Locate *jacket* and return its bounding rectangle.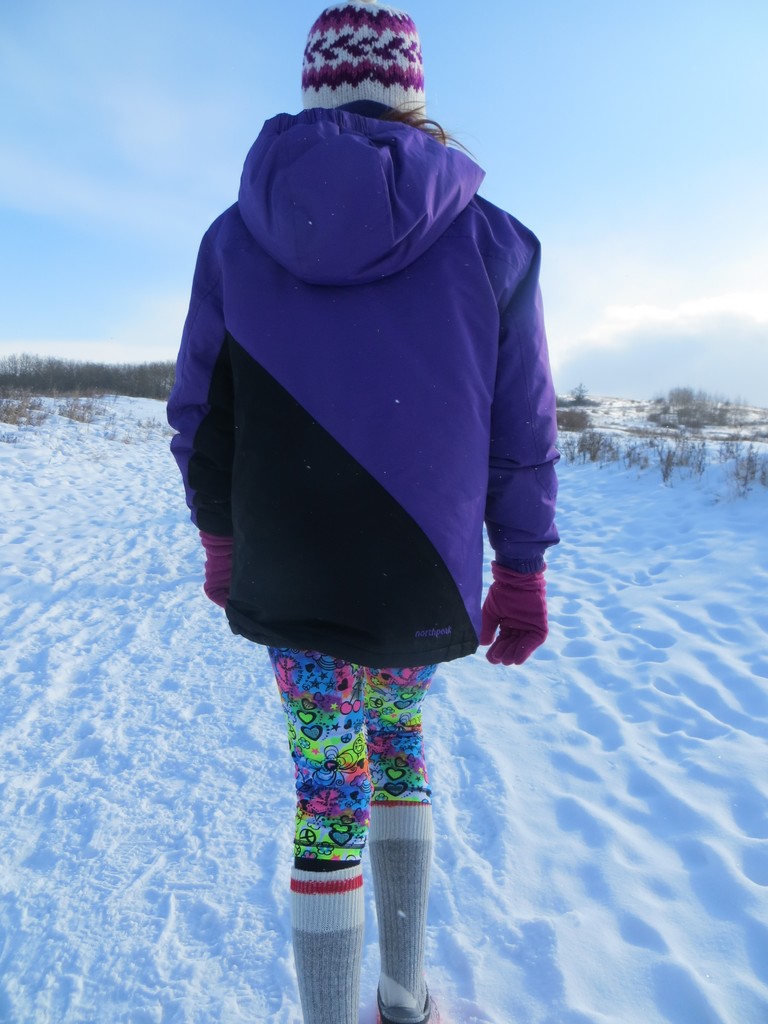
(166,47,552,660).
